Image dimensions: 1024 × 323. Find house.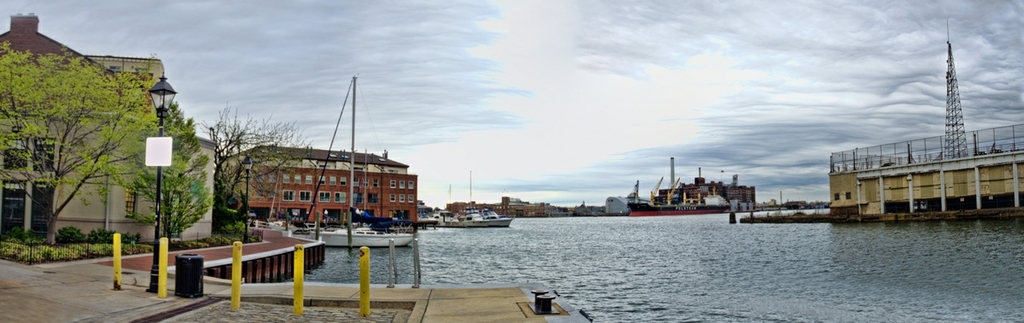
l=221, t=136, r=424, b=224.
